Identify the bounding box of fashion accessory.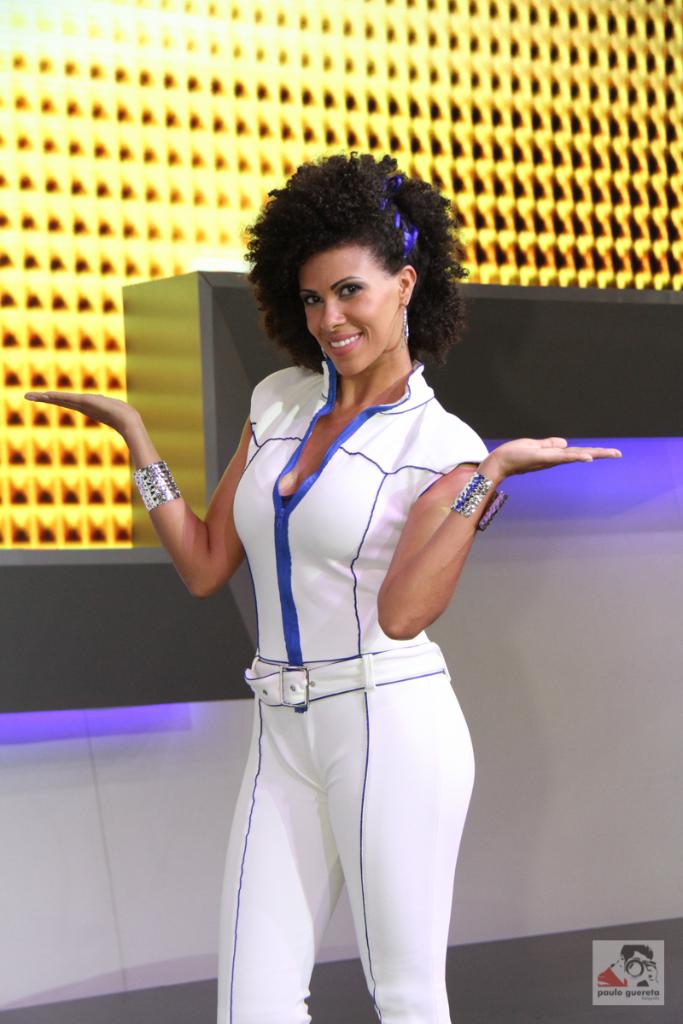
x1=384, y1=165, x2=421, y2=256.
